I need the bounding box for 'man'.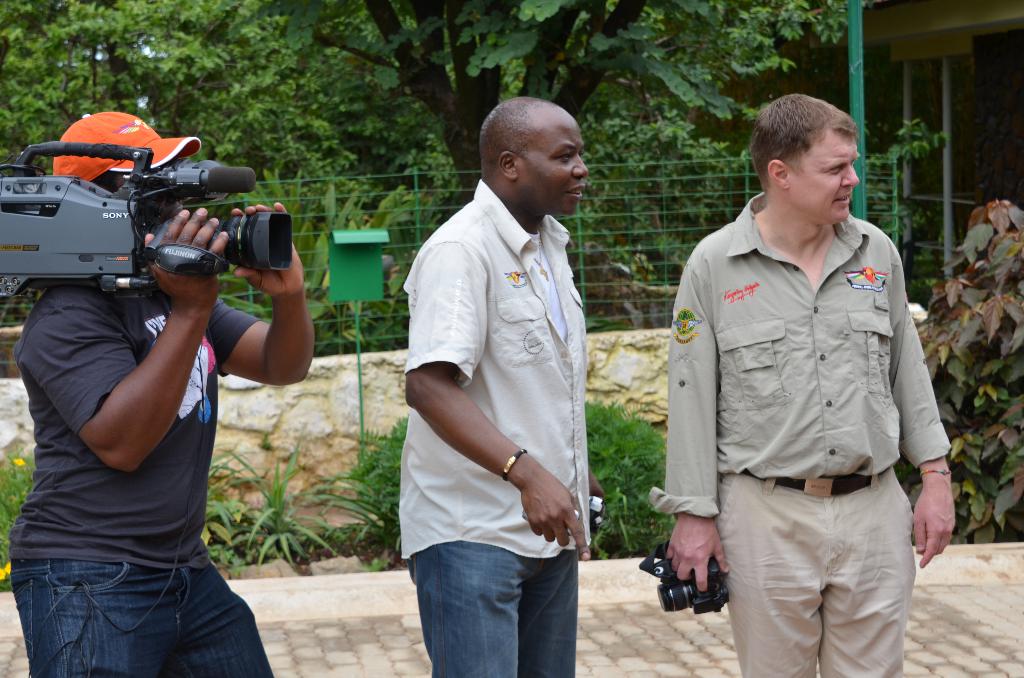
Here it is: [x1=381, y1=83, x2=616, y2=677].
